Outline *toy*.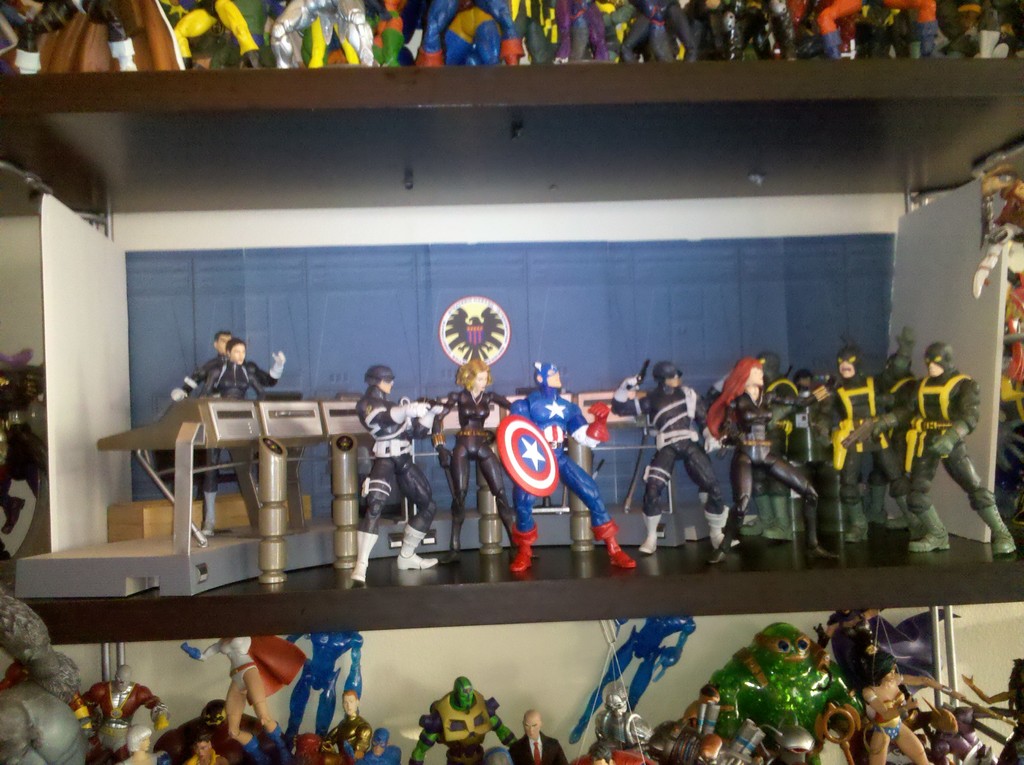
Outline: (left=16, top=0, right=139, bottom=70).
